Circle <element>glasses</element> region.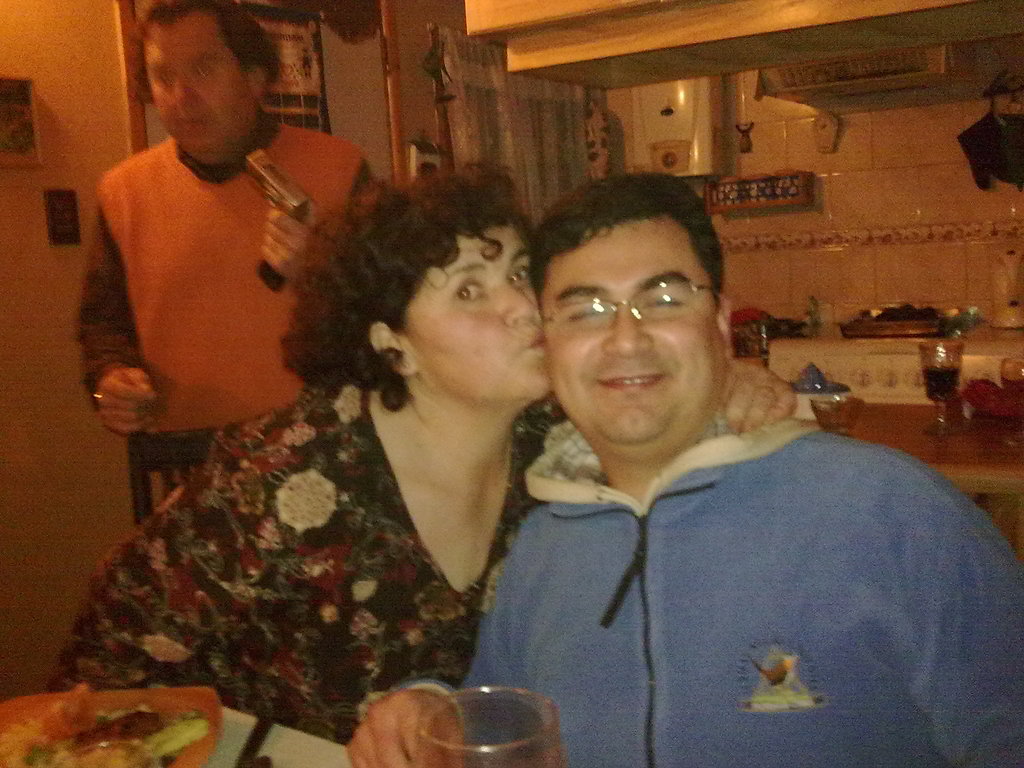
Region: bbox=(543, 266, 732, 356).
